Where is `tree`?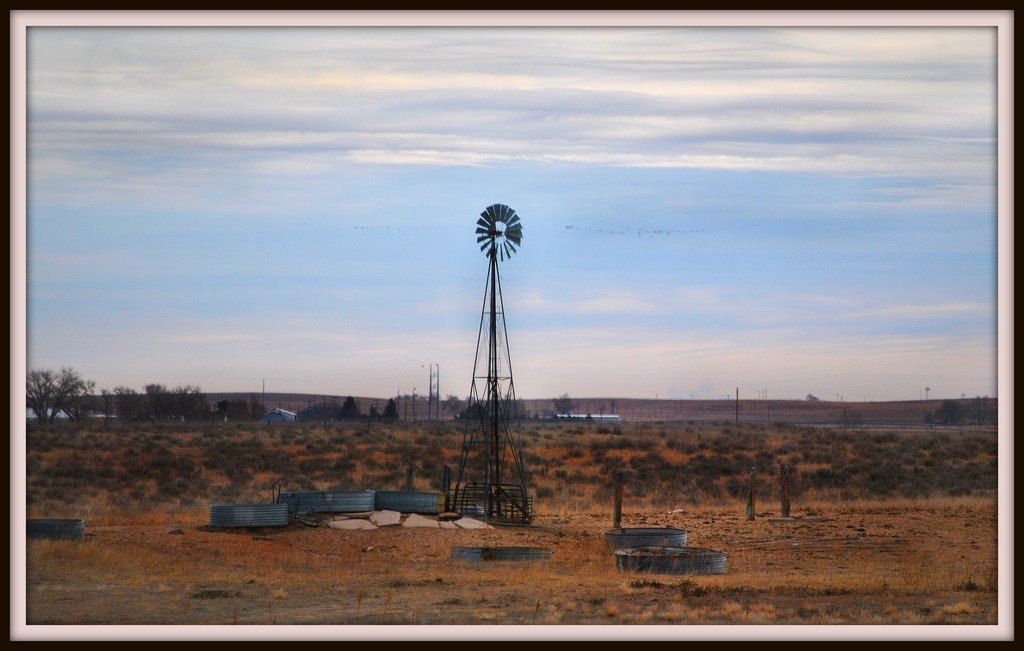
(left=19, top=358, right=82, bottom=445).
